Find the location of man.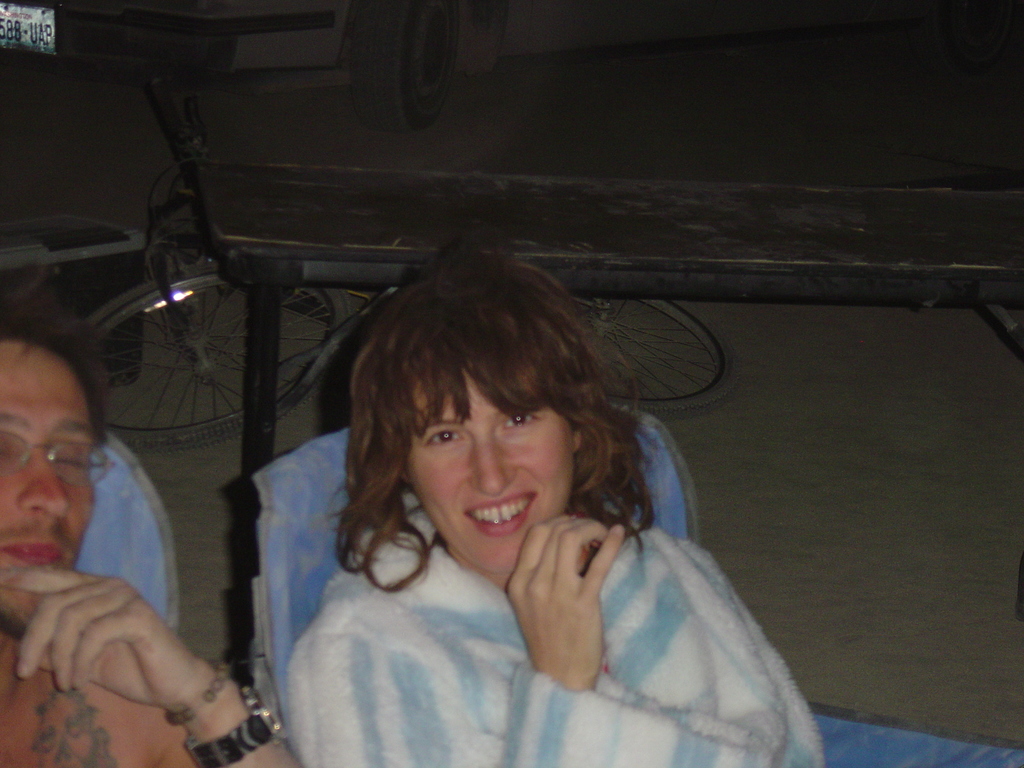
Location: 0 285 313 767.
